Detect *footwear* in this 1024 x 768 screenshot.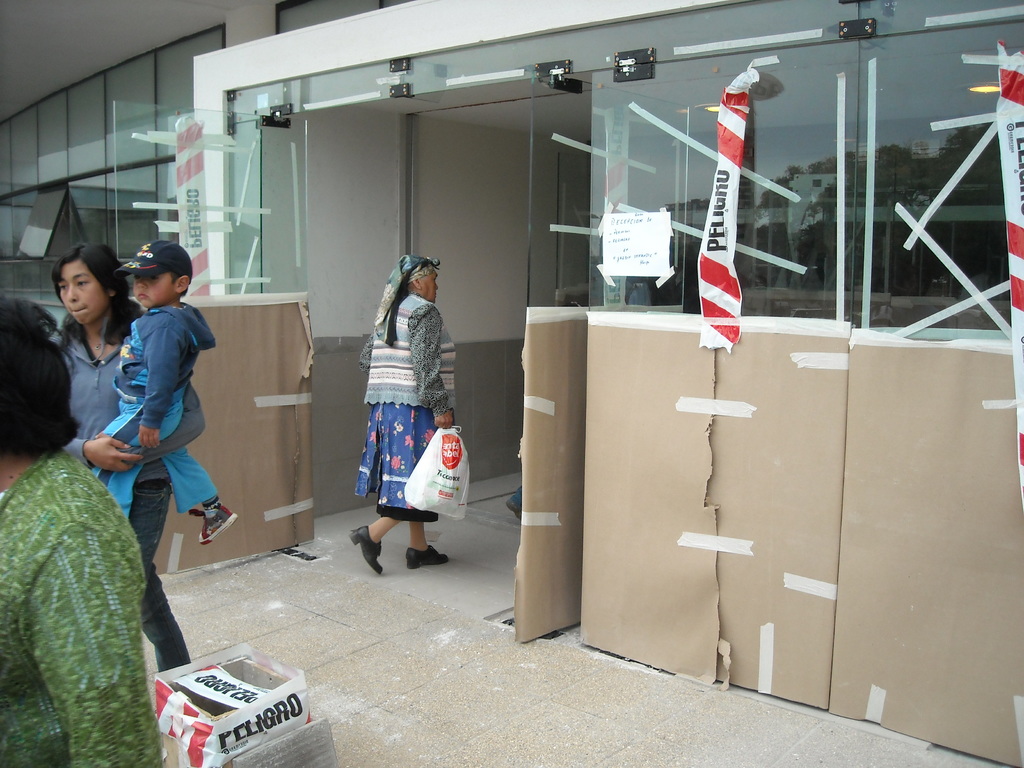
Detection: select_region(410, 549, 449, 566).
